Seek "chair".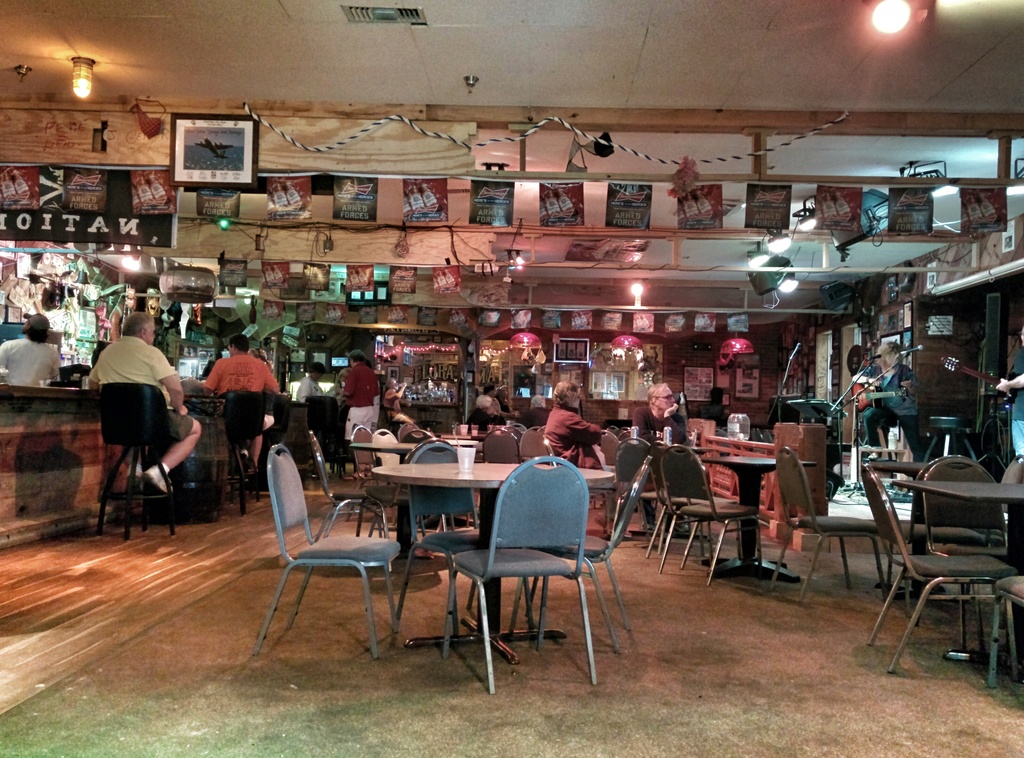
left=923, top=453, right=1011, bottom=647.
